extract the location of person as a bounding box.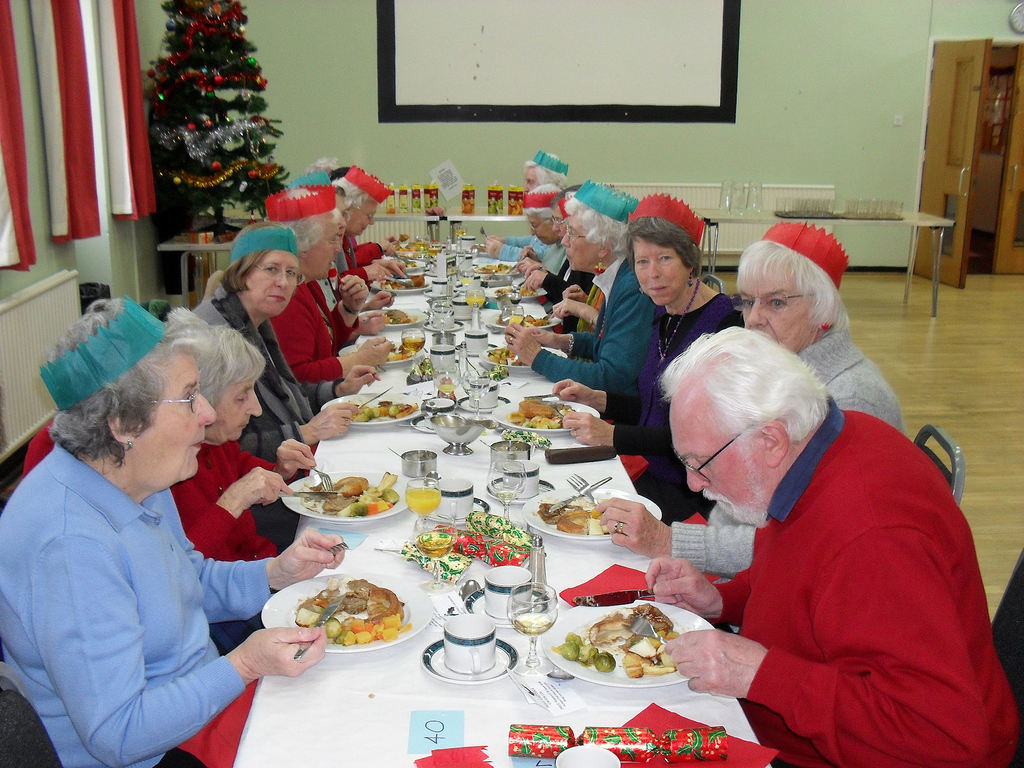
<region>321, 163, 397, 267</region>.
